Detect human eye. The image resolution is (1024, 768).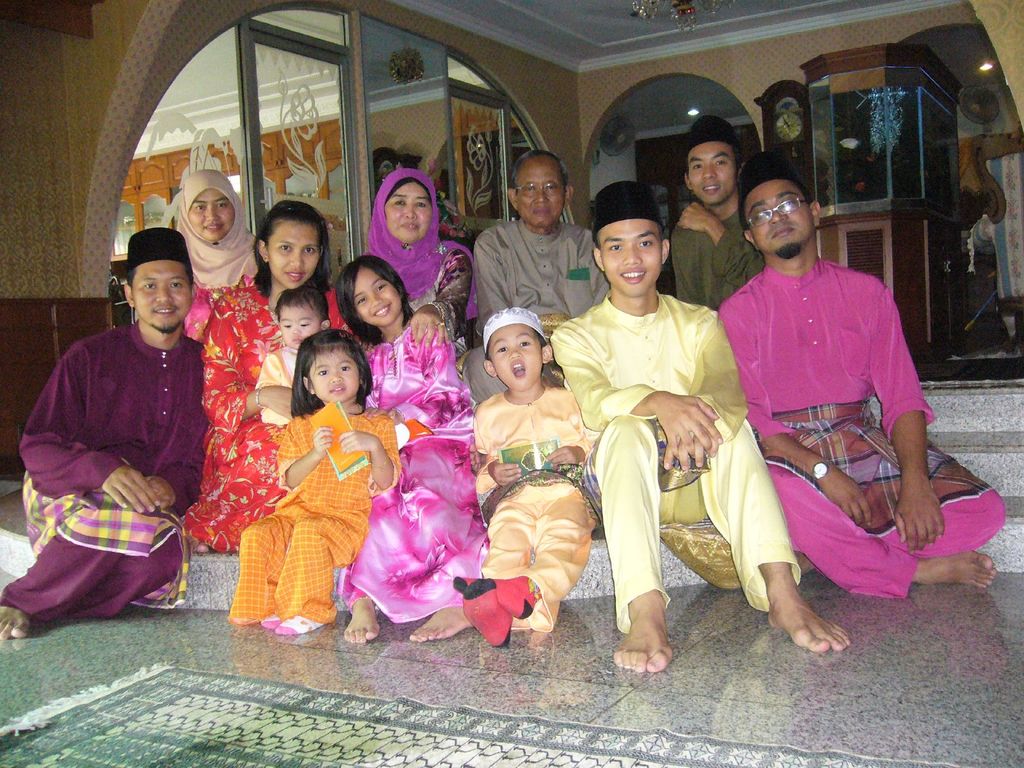
BBox(376, 282, 387, 292).
